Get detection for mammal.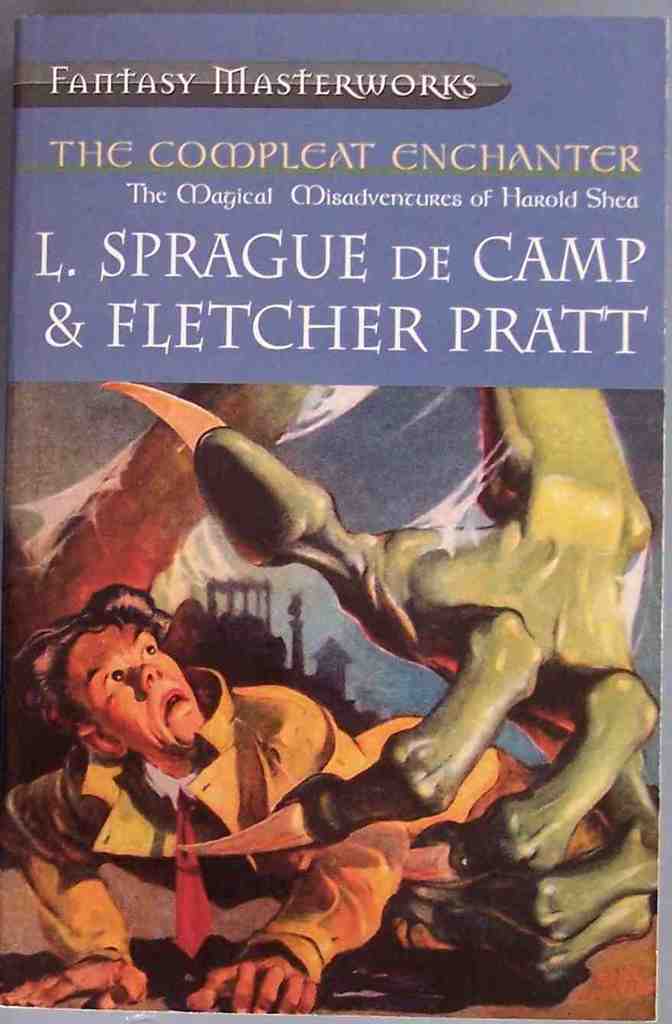
Detection: 0, 593, 595, 1023.
